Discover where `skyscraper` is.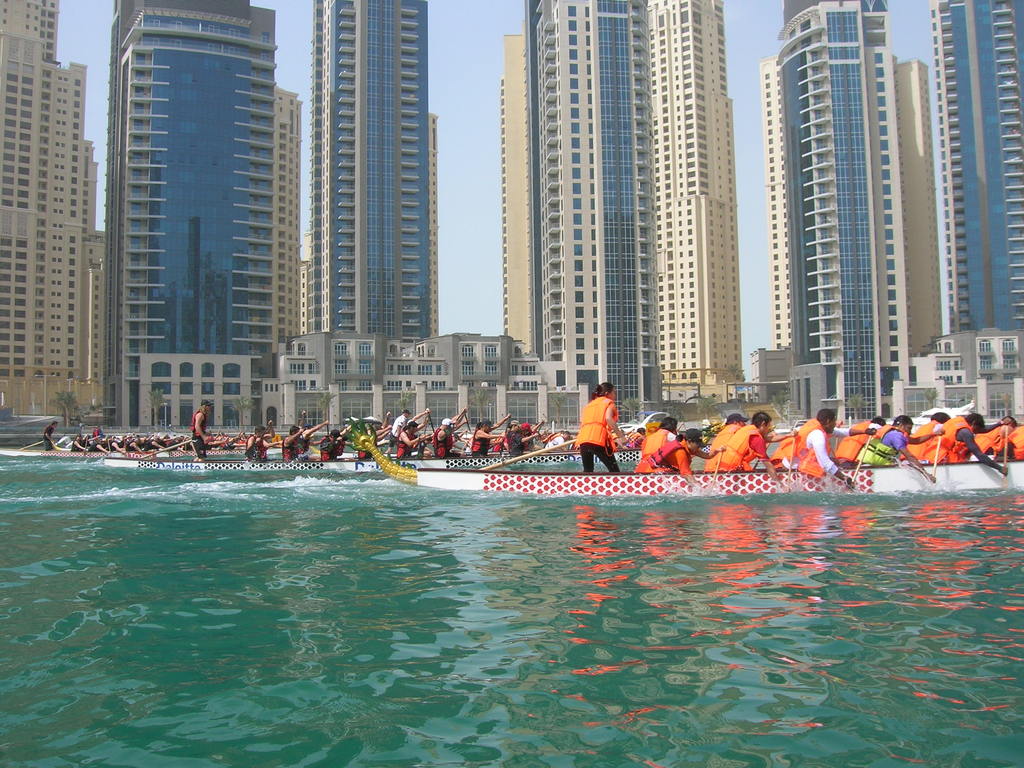
Discovered at (x1=488, y1=0, x2=754, y2=390).
